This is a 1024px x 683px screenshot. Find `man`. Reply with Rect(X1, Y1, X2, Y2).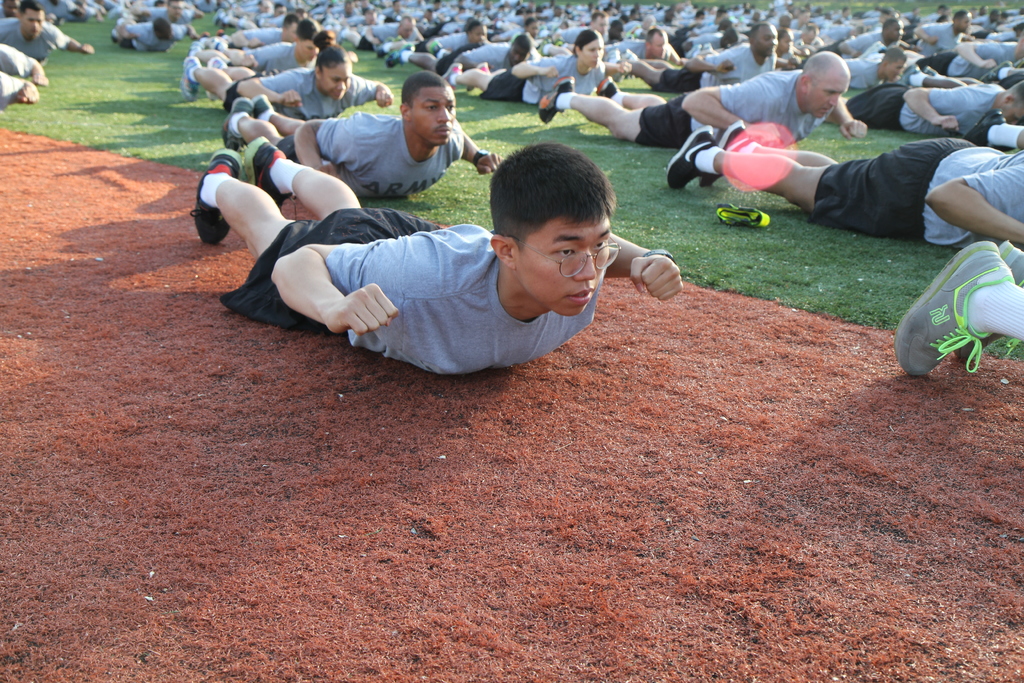
Rect(0, 5, 98, 68).
